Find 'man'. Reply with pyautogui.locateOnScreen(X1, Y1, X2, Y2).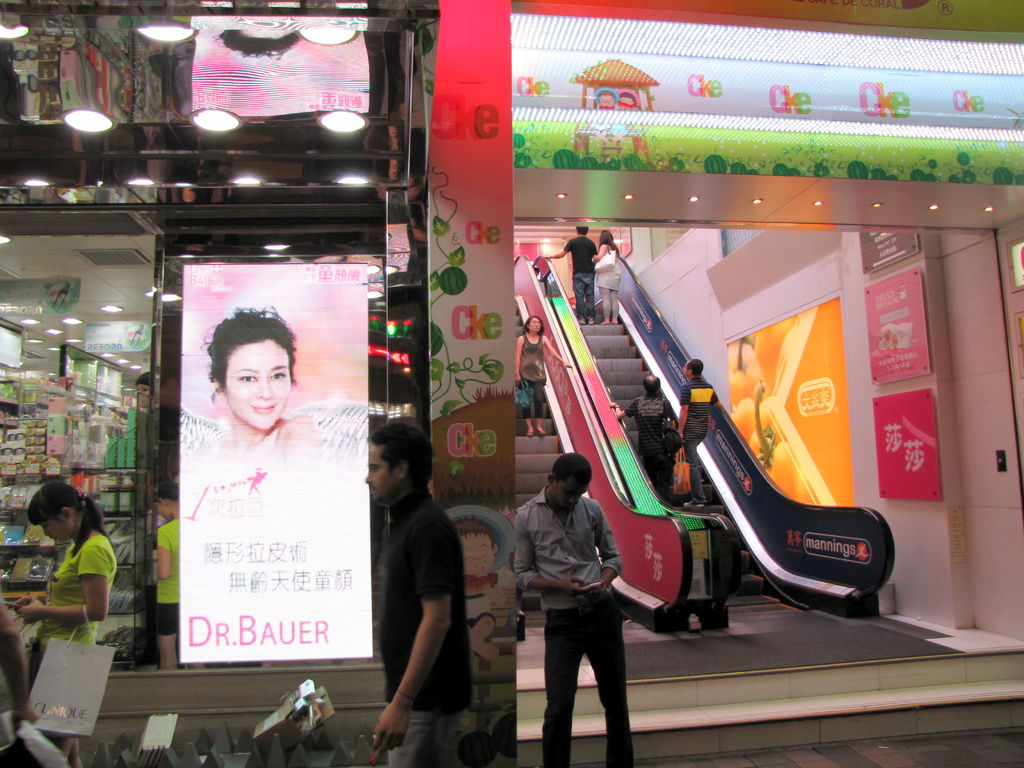
pyautogui.locateOnScreen(541, 228, 599, 326).
